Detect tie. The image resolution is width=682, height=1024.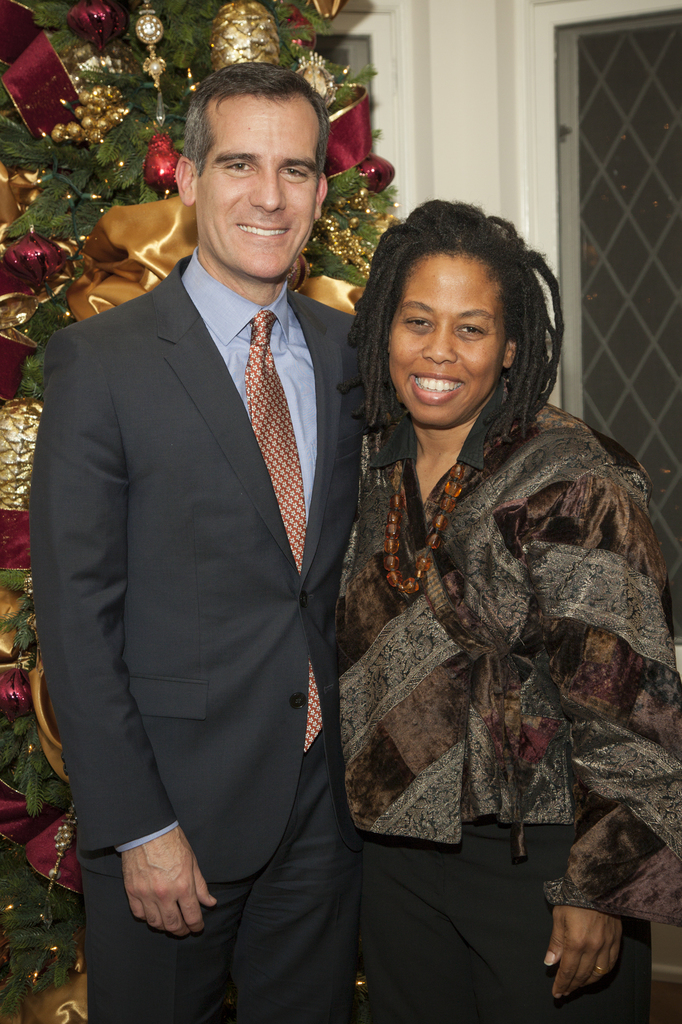
244, 309, 327, 749.
